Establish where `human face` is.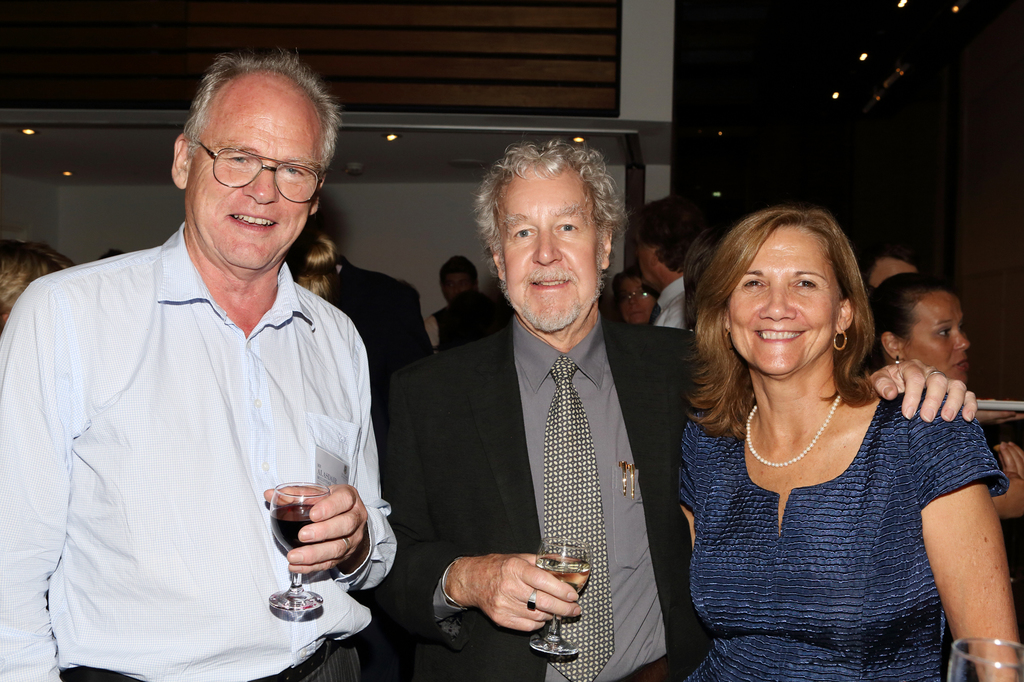
Established at [left=444, top=271, right=471, bottom=294].
